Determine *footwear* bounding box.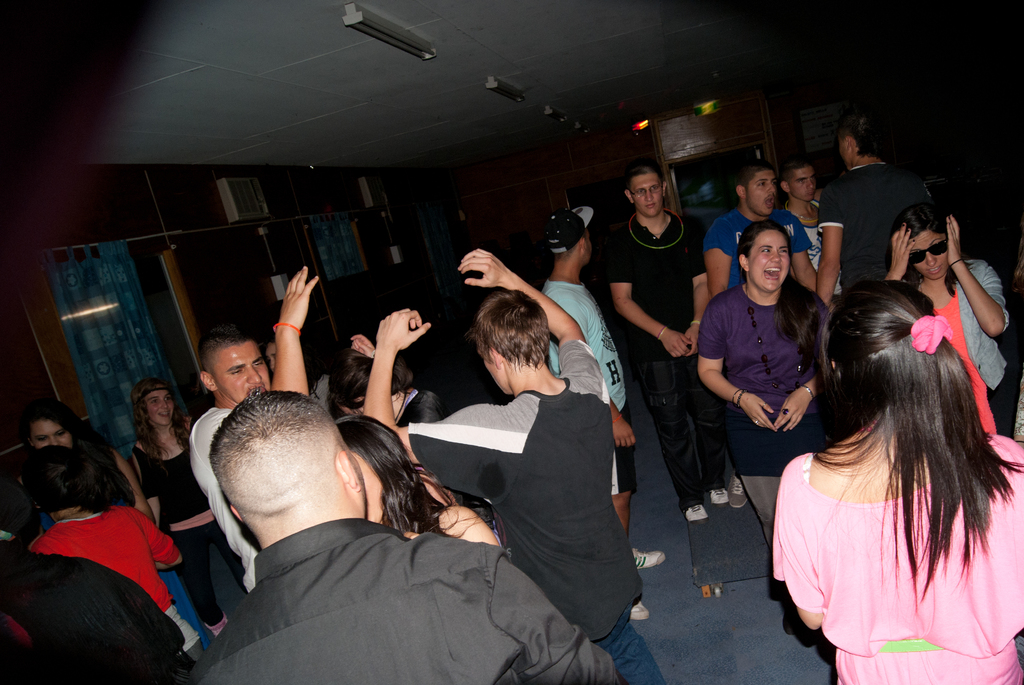
Determined: 727, 472, 752, 509.
